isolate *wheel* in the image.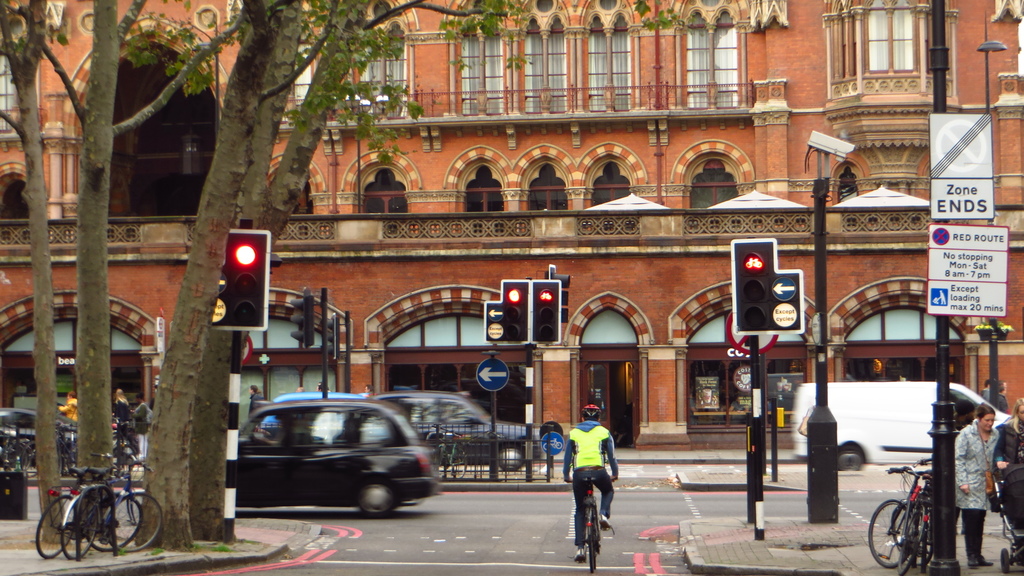
Isolated region: {"left": 543, "top": 444, "right": 550, "bottom": 450}.
